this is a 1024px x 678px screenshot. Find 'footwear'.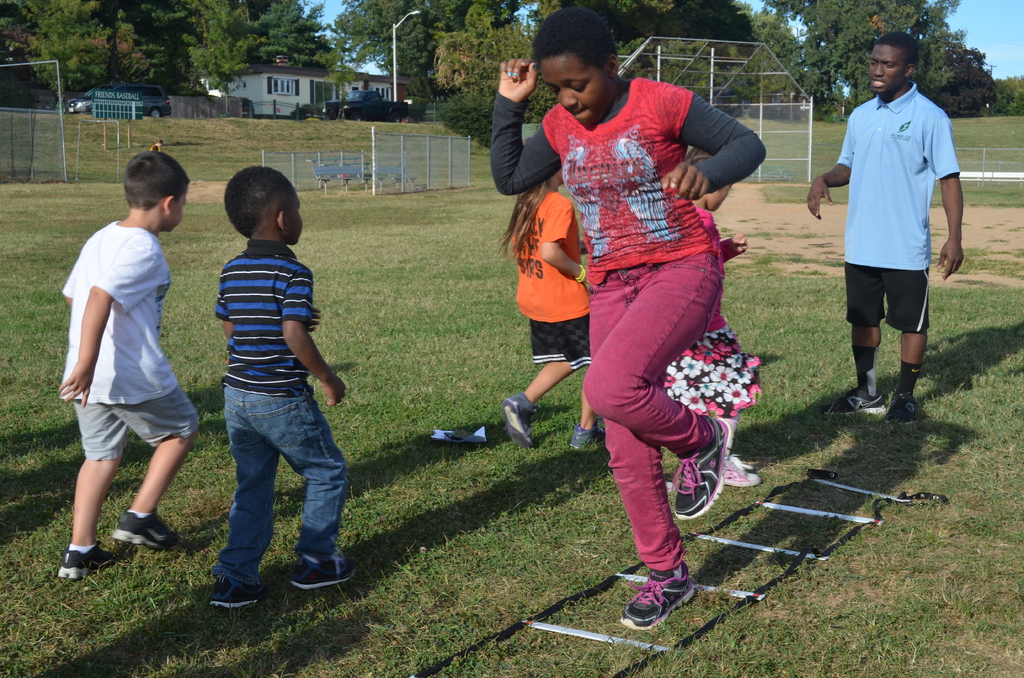
Bounding box: x1=666 y1=416 x2=734 y2=519.
